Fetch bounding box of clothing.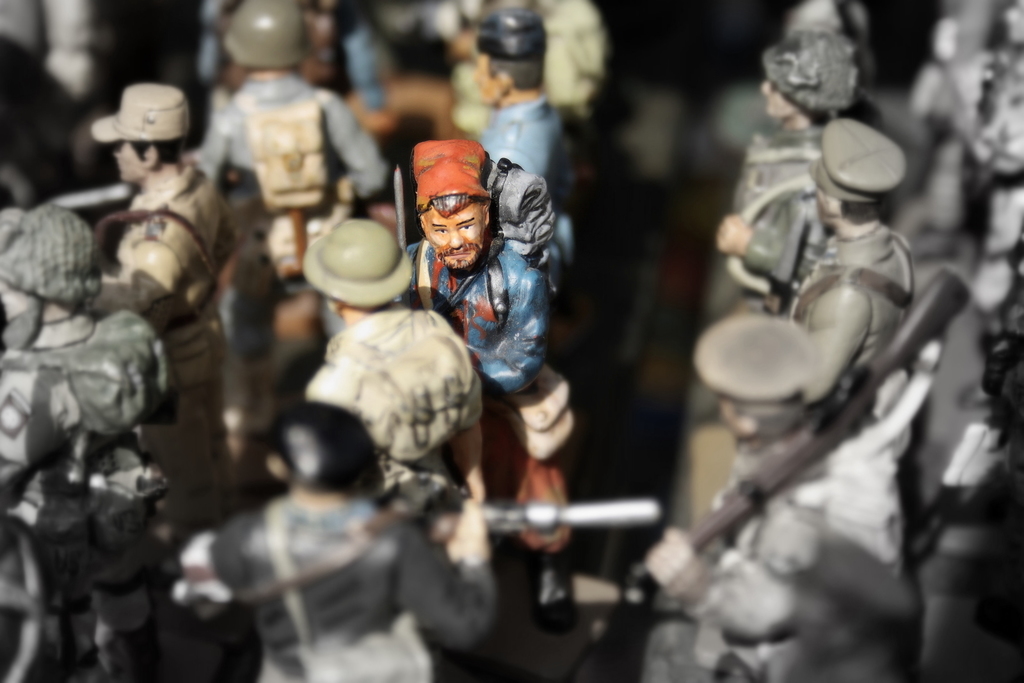
Bbox: Rect(693, 316, 817, 391).
